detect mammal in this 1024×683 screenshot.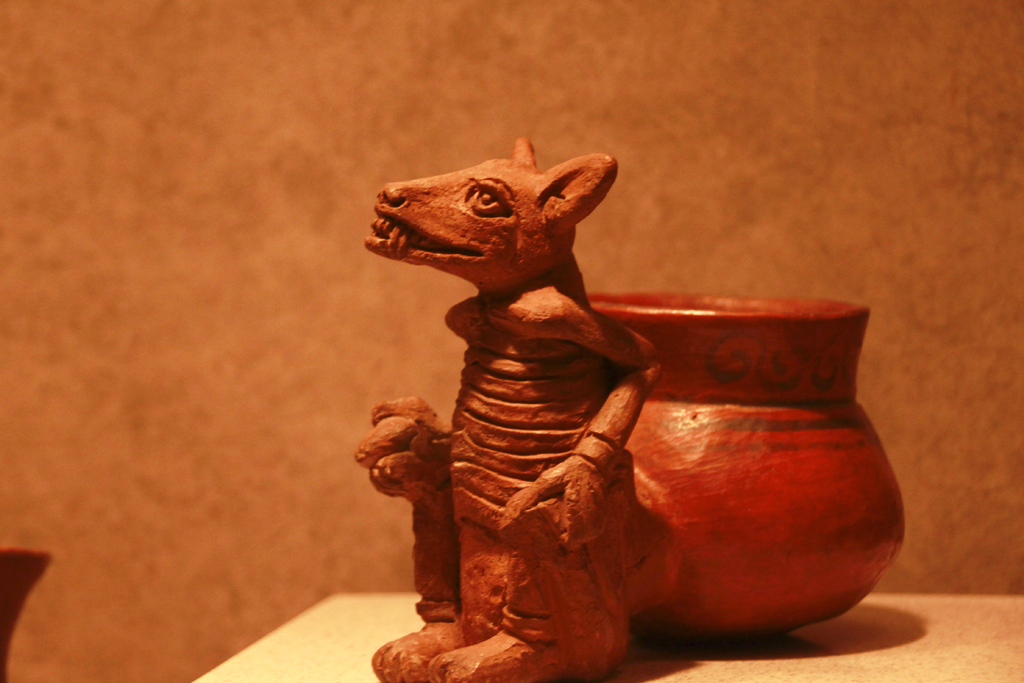
Detection: bbox=(317, 159, 705, 666).
